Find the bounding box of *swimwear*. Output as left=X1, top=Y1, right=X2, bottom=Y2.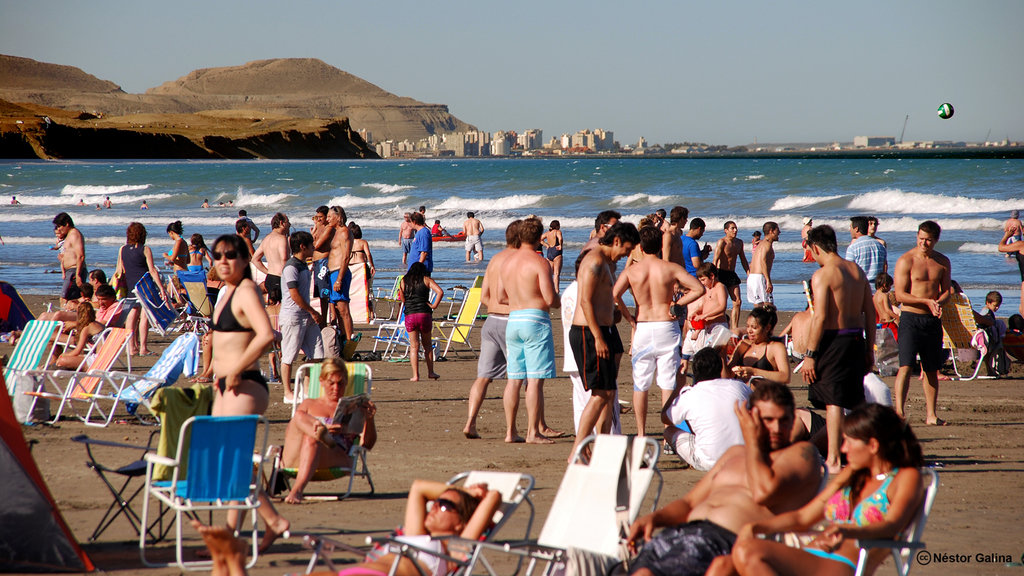
left=477, top=313, right=511, bottom=383.
